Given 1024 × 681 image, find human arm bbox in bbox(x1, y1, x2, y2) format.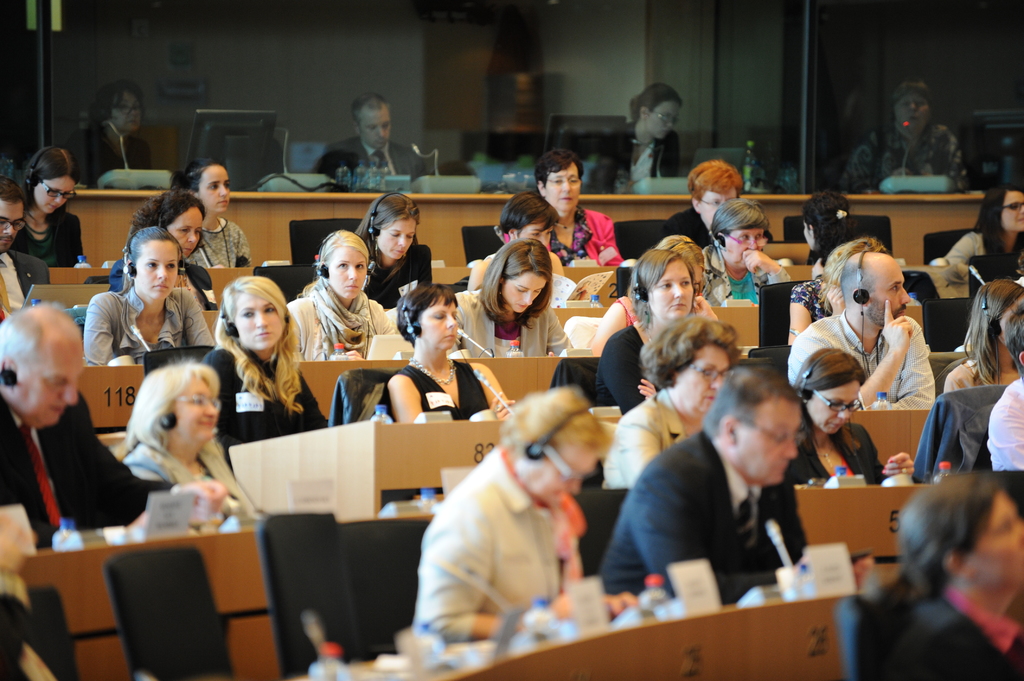
bbox(79, 388, 228, 532).
